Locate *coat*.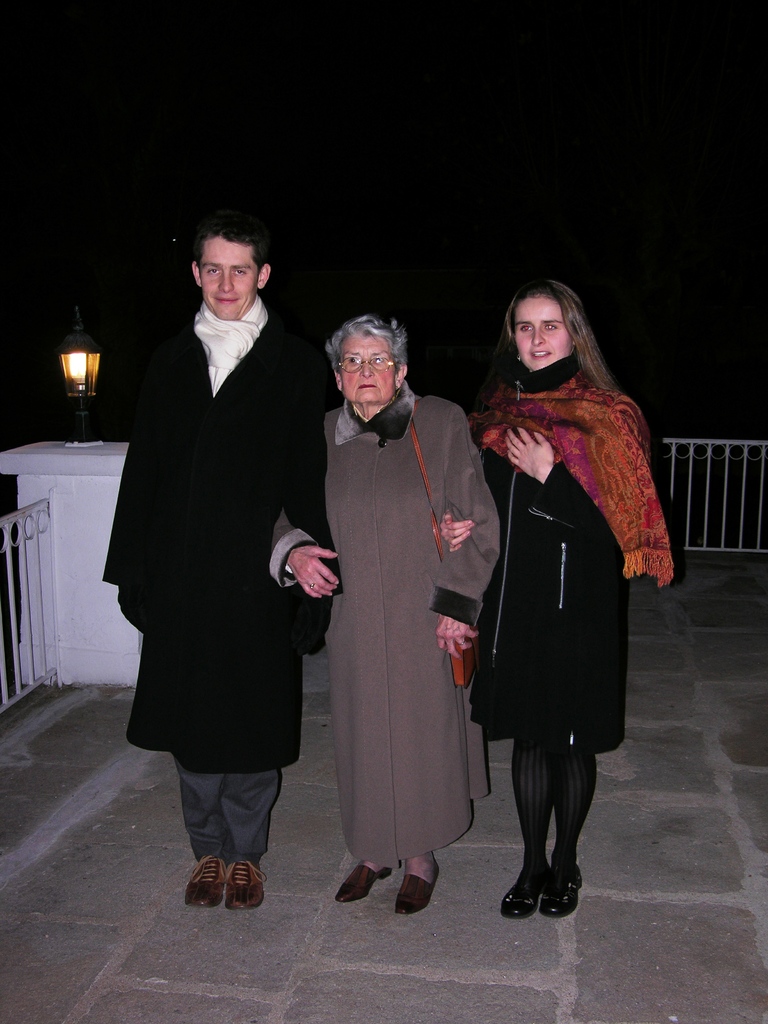
Bounding box: [left=100, top=314, right=330, bottom=770].
